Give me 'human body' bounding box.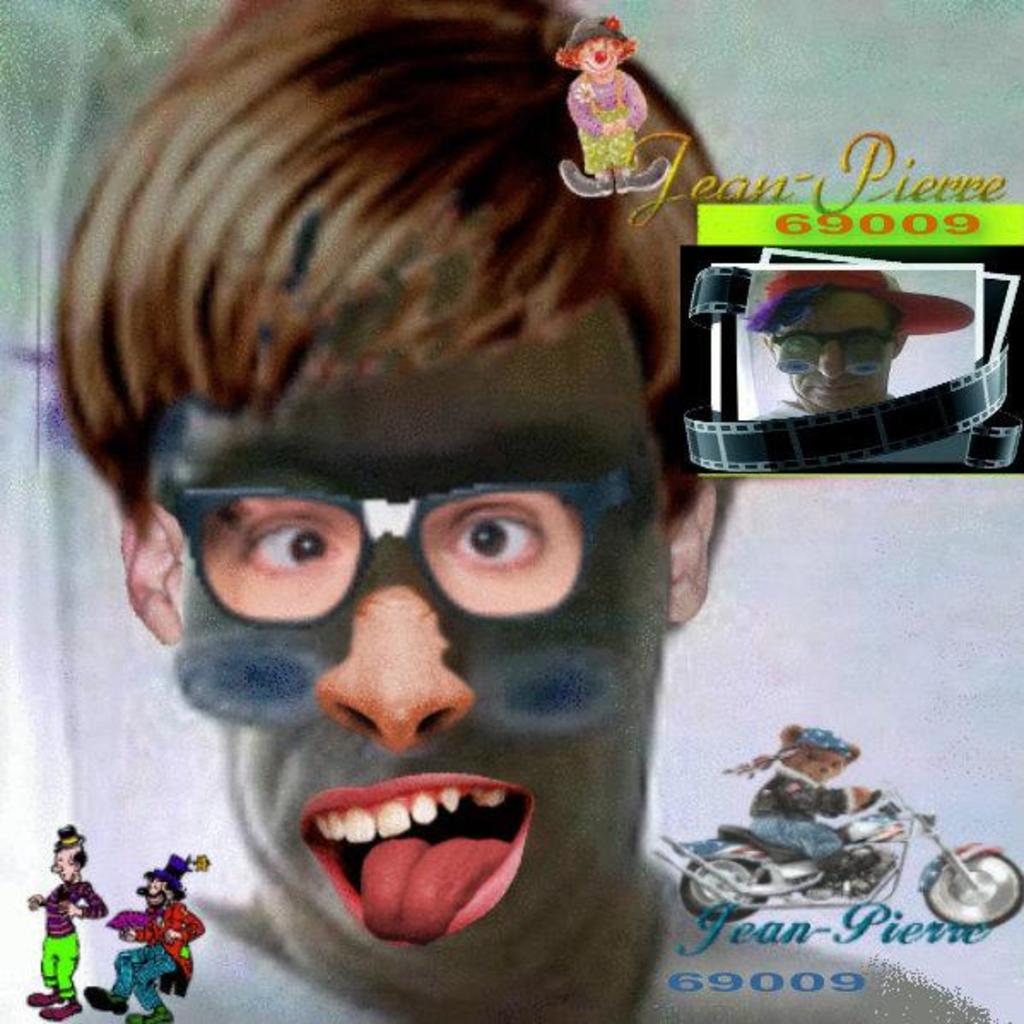
x1=94, y1=899, x2=214, y2=1022.
